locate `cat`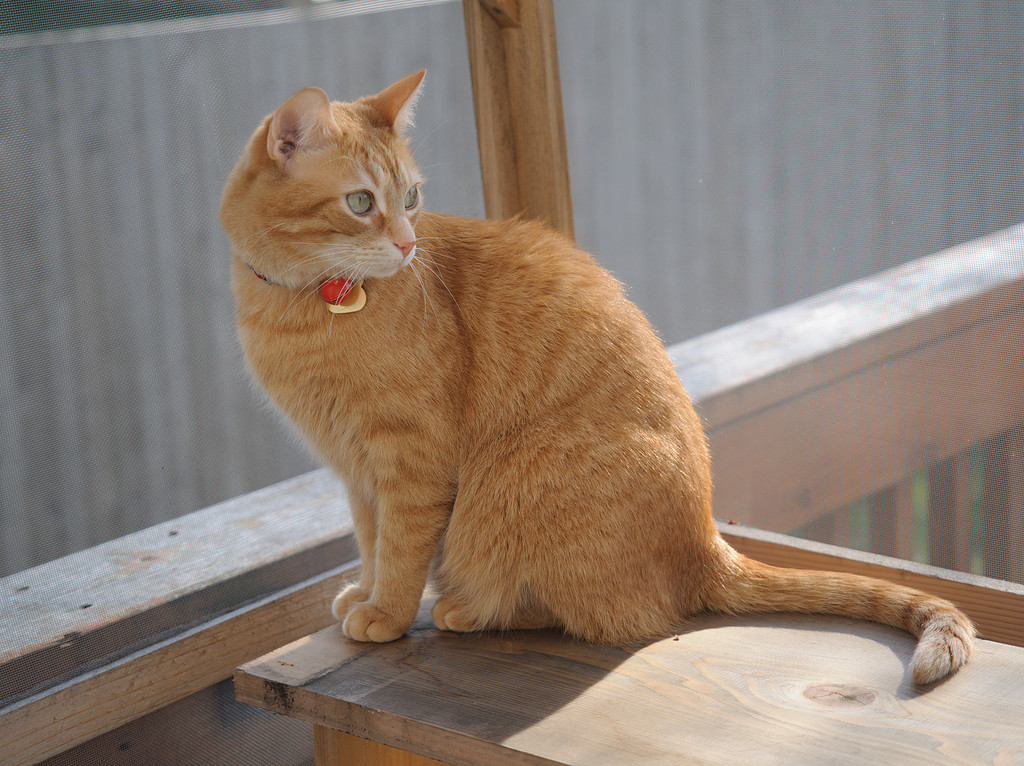
(x1=219, y1=68, x2=978, y2=684)
